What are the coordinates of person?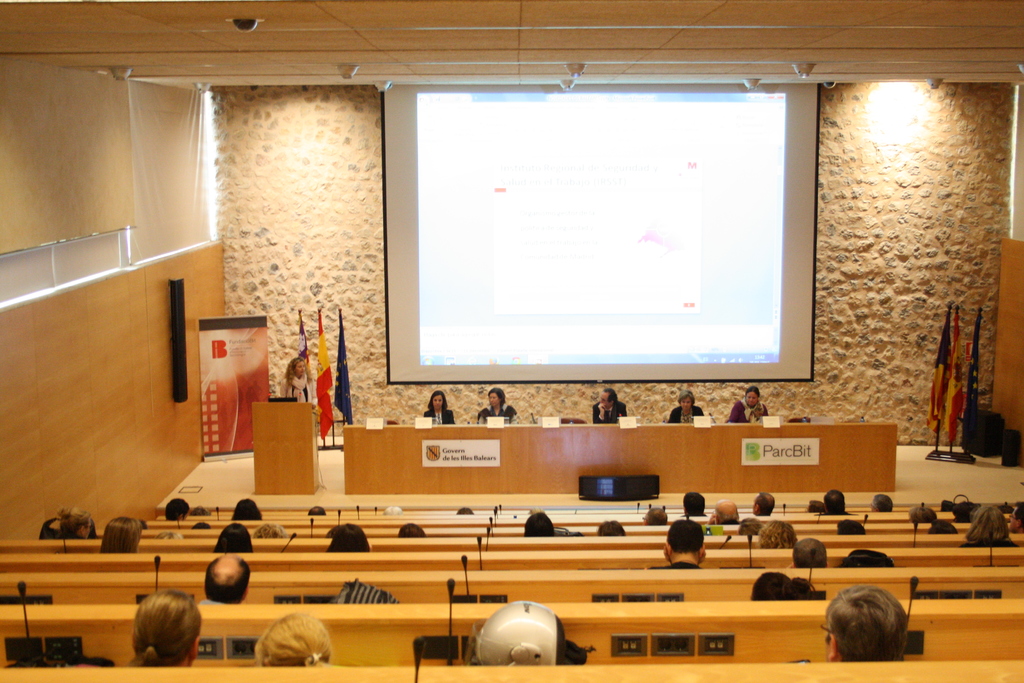
474, 388, 518, 428.
